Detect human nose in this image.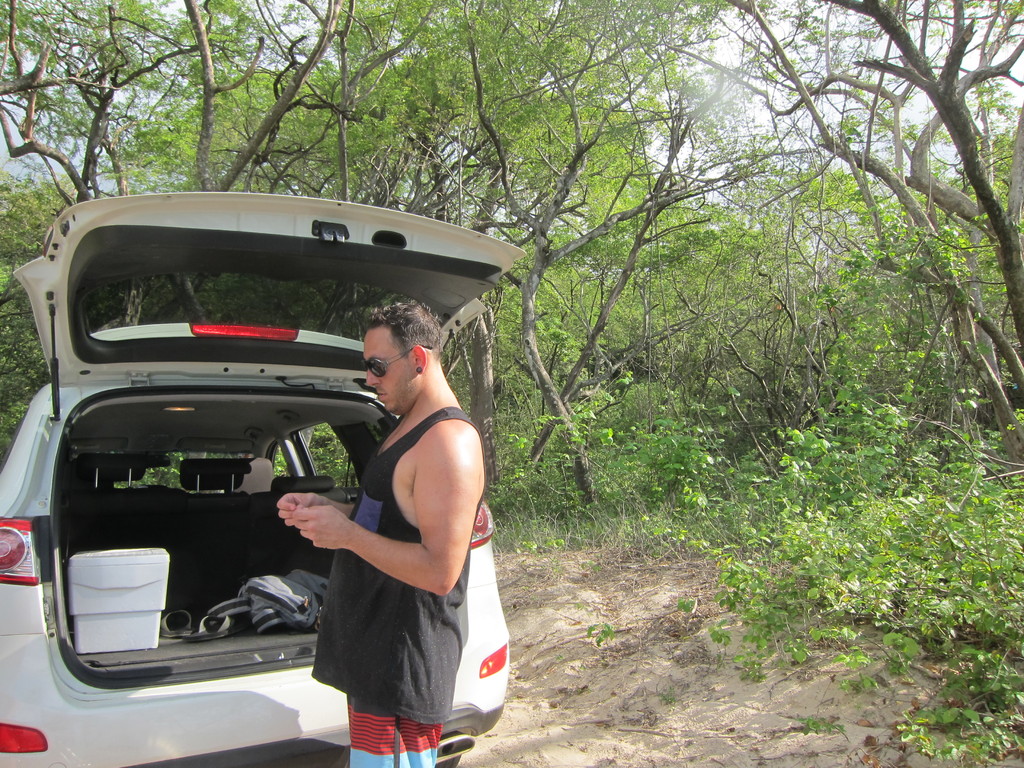
Detection: x1=366, y1=366, x2=380, y2=386.
